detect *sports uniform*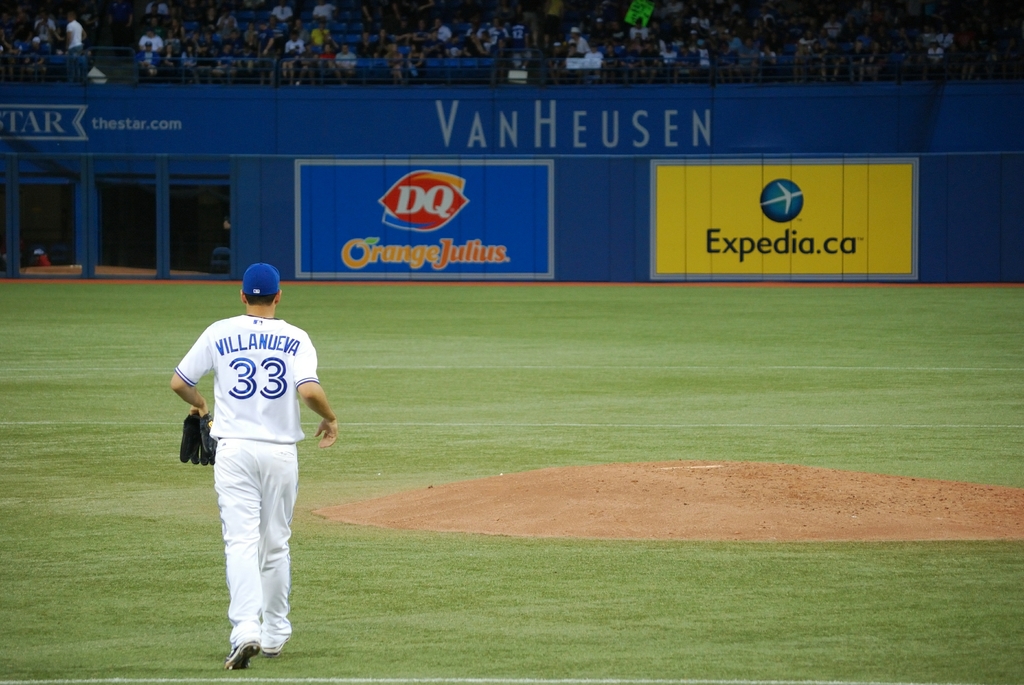
left=177, top=315, right=332, bottom=642
